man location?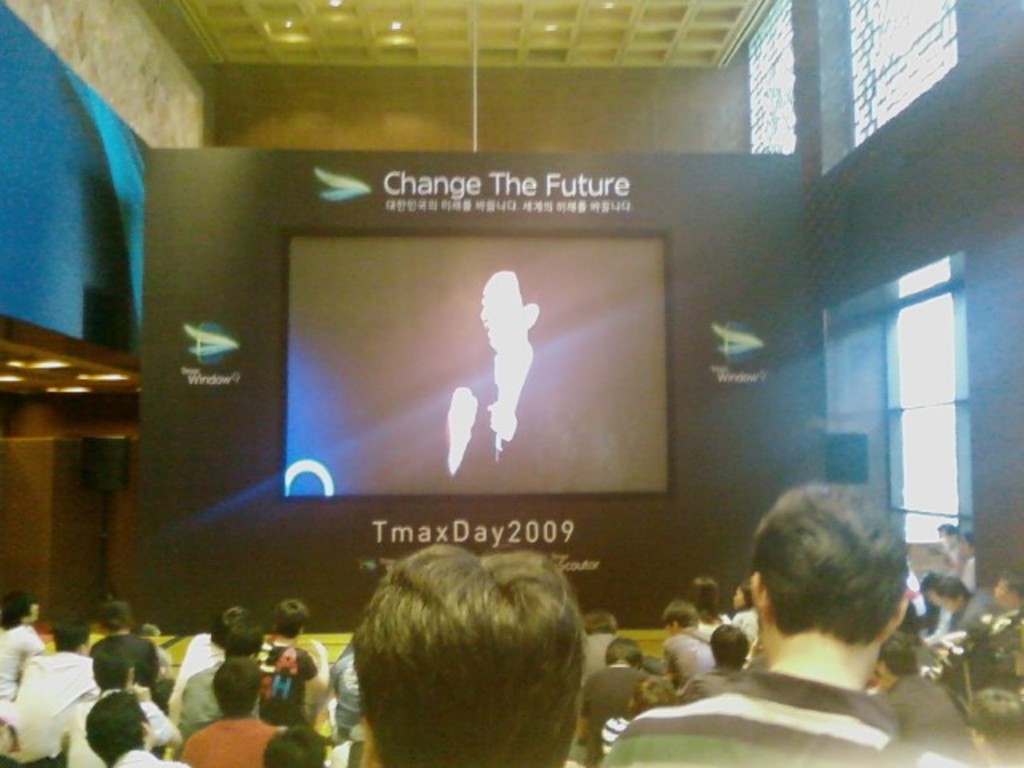
bbox(997, 576, 1022, 614)
